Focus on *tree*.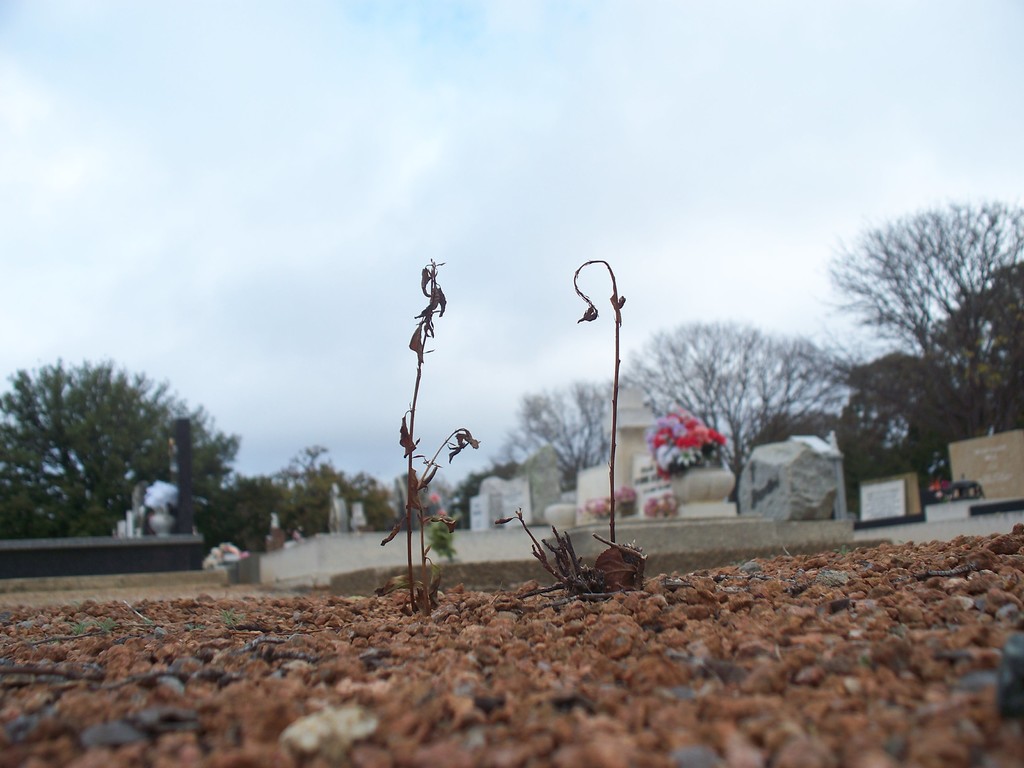
Focused at [x1=610, y1=317, x2=869, y2=491].
